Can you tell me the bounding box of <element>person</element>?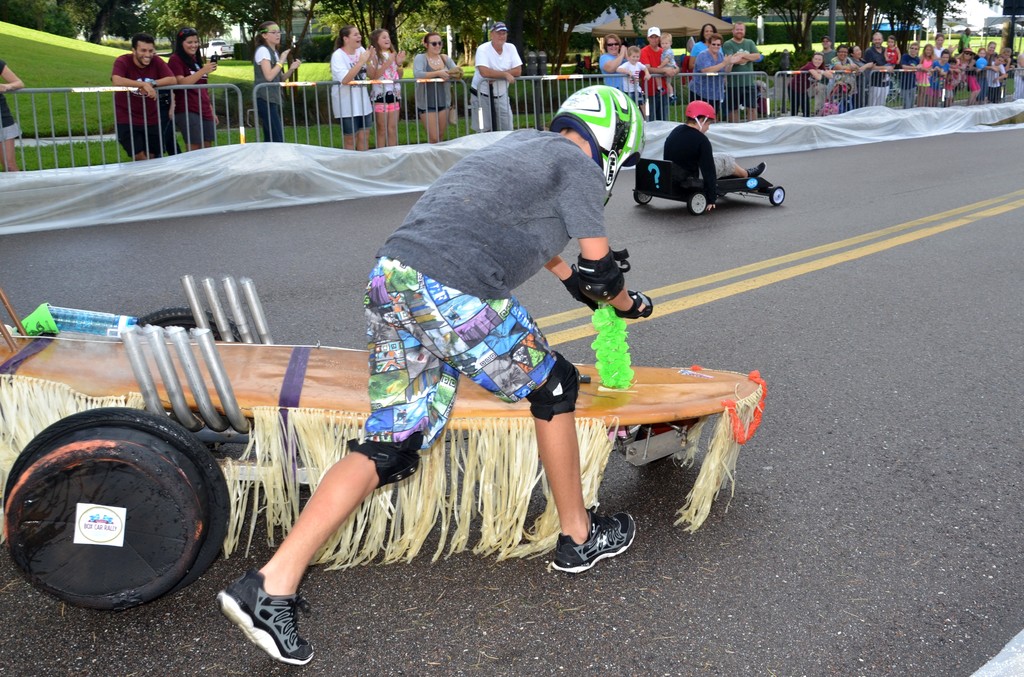
{"left": 220, "top": 88, "right": 641, "bottom": 672}.
